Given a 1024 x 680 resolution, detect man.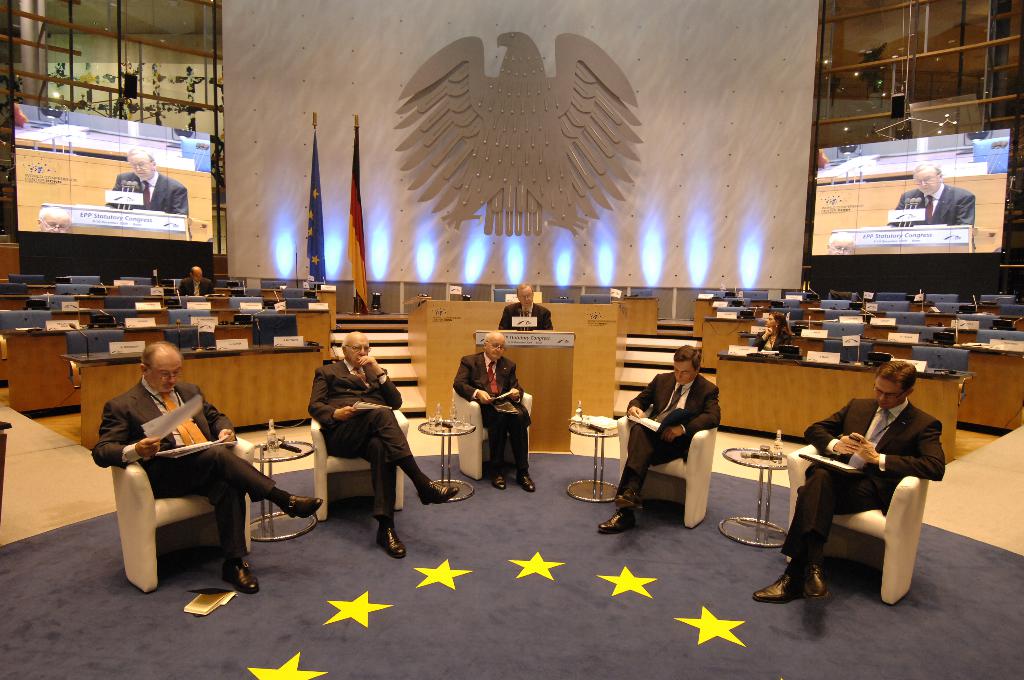
region(178, 263, 216, 295).
